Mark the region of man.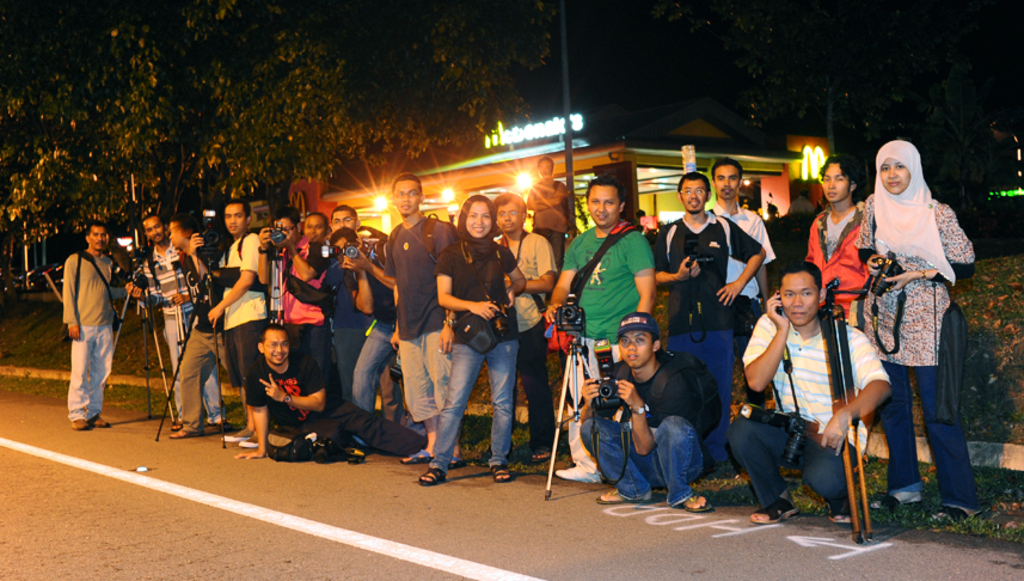
Region: [x1=228, y1=322, x2=434, y2=478].
